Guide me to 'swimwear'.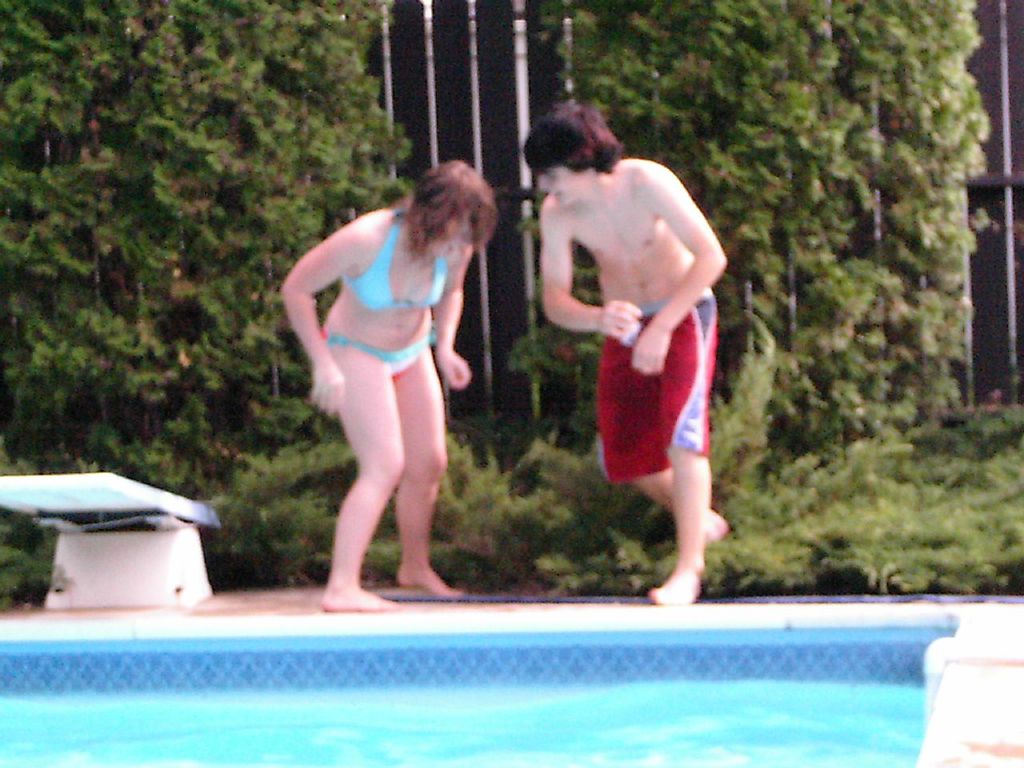
Guidance: crop(340, 204, 450, 318).
